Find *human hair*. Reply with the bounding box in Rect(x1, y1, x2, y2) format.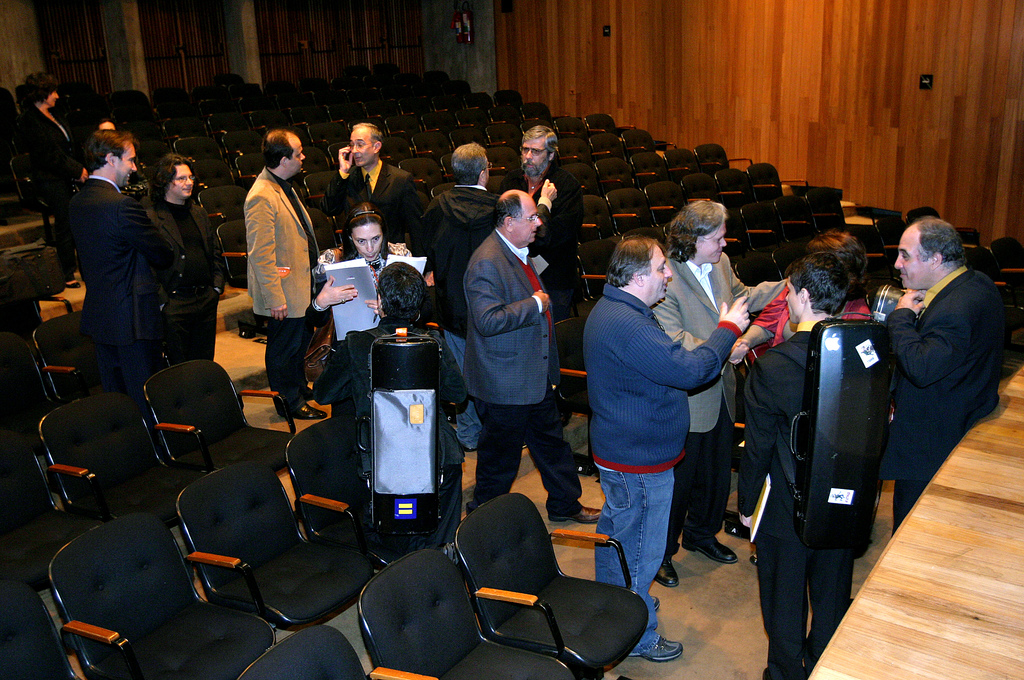
Rect(90, 116, 115, 131).
